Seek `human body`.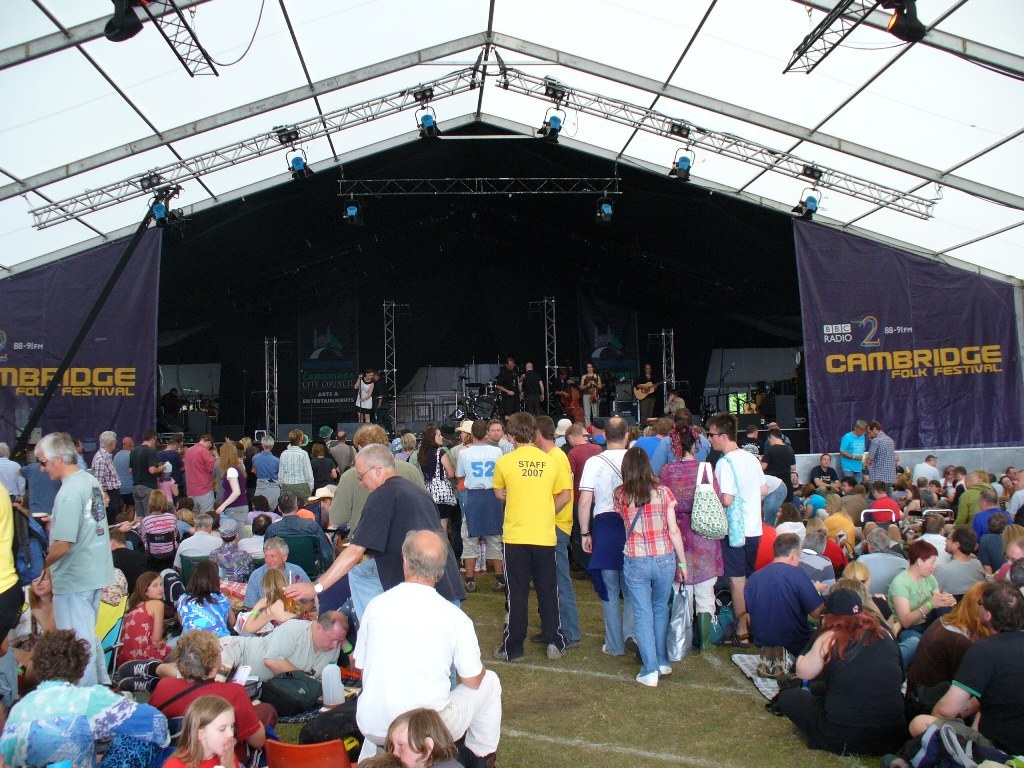
[307, 462, 474, 610].
